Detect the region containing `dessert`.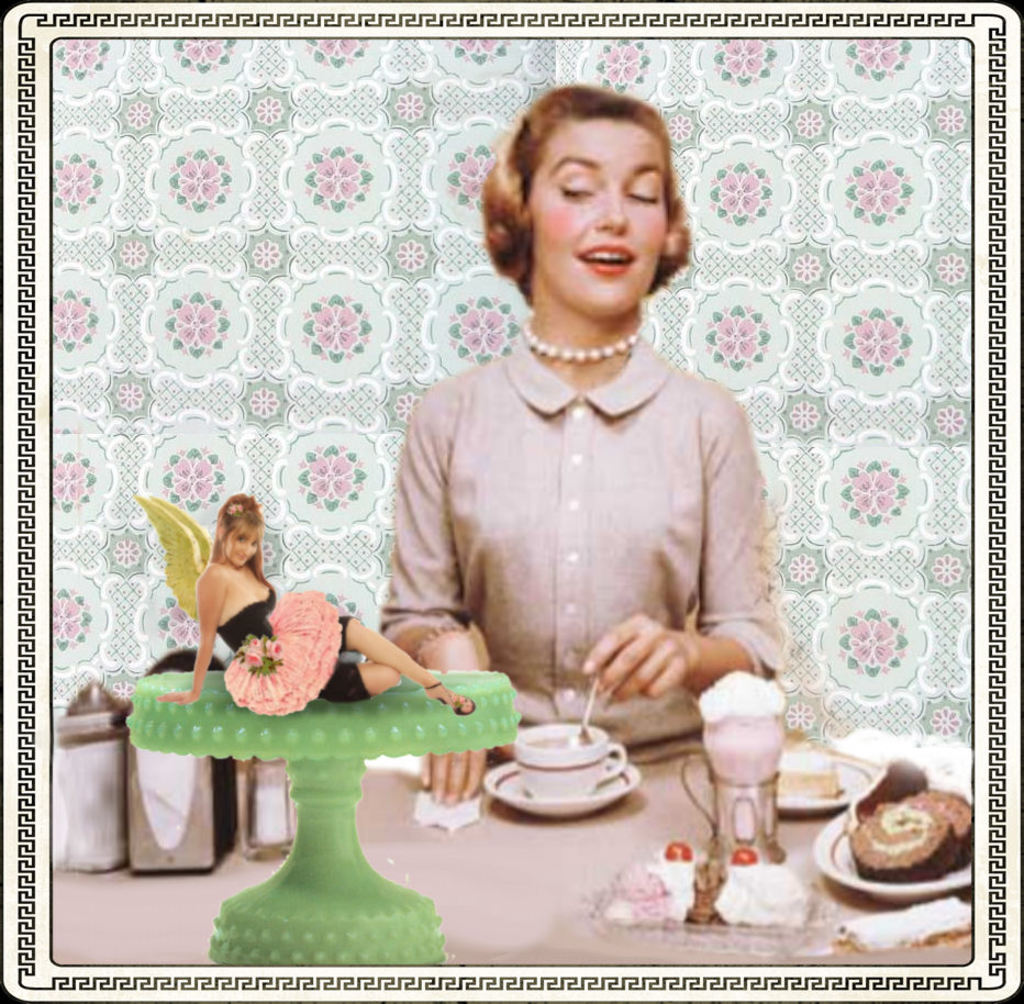
{"x1": 610, "y1": 849, "x2": 814, "y2": 933}.
